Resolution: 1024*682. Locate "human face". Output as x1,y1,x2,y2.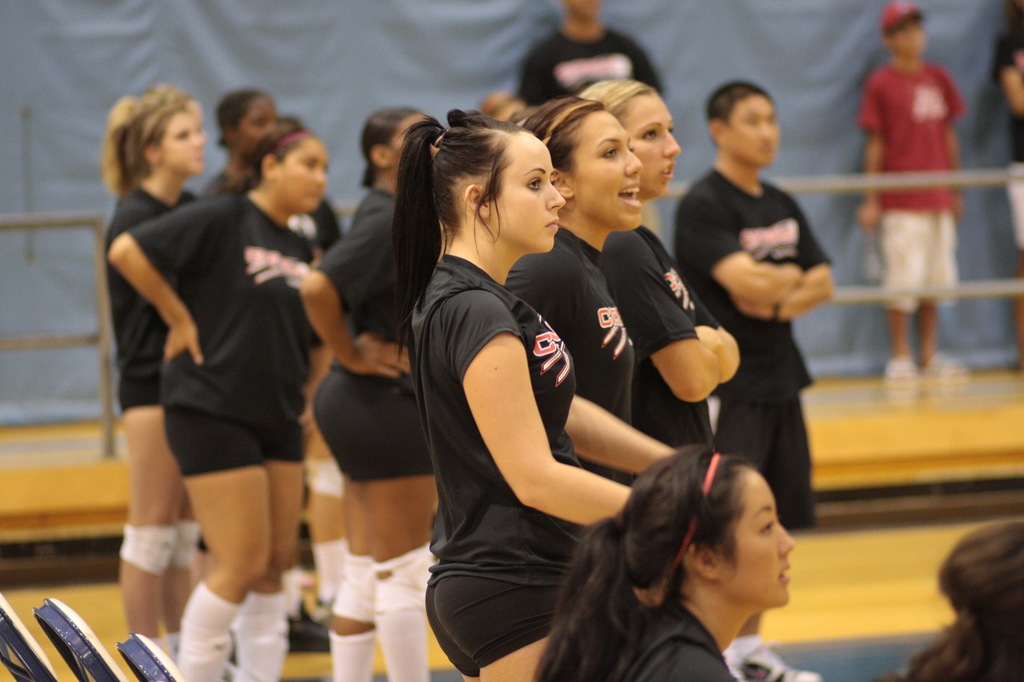
897,17,932,56.
